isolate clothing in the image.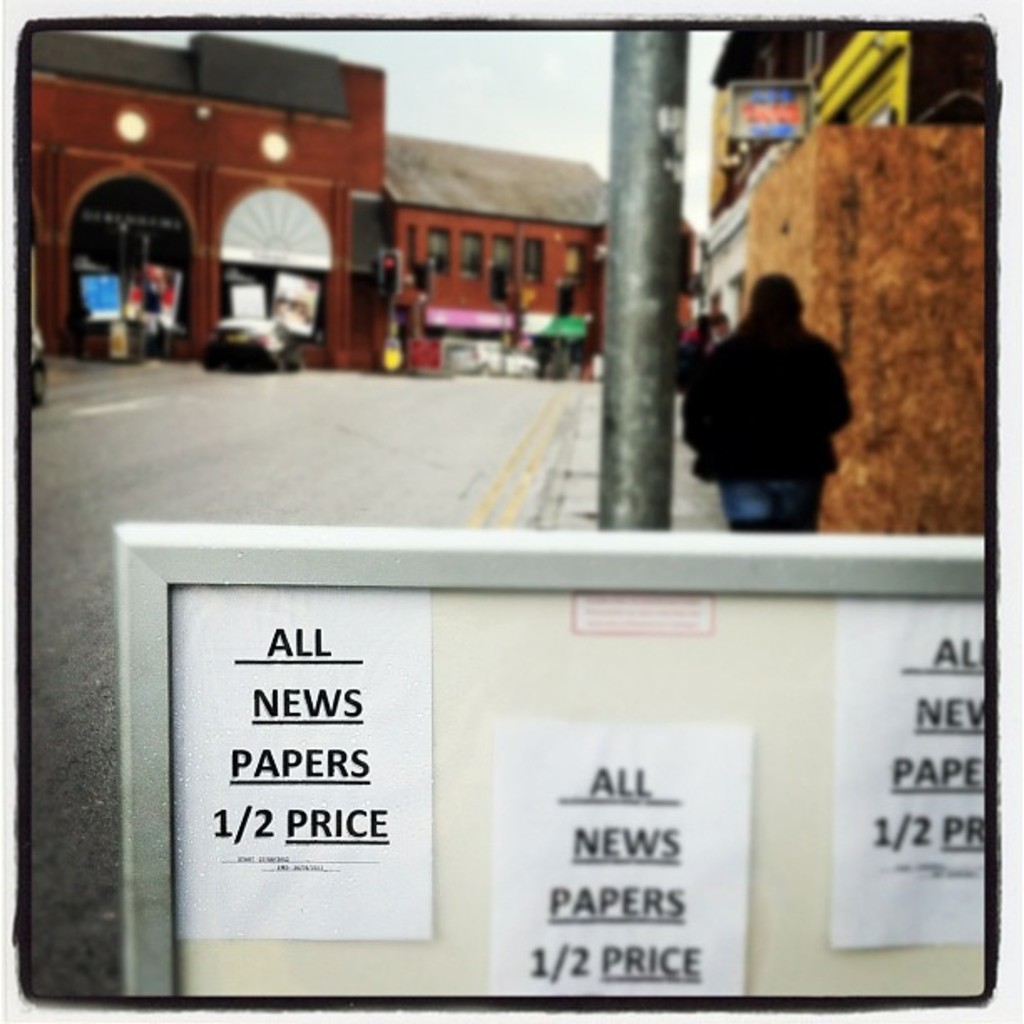
Isolated region: (x1=686, y1=308, x2=857, y2=567).
